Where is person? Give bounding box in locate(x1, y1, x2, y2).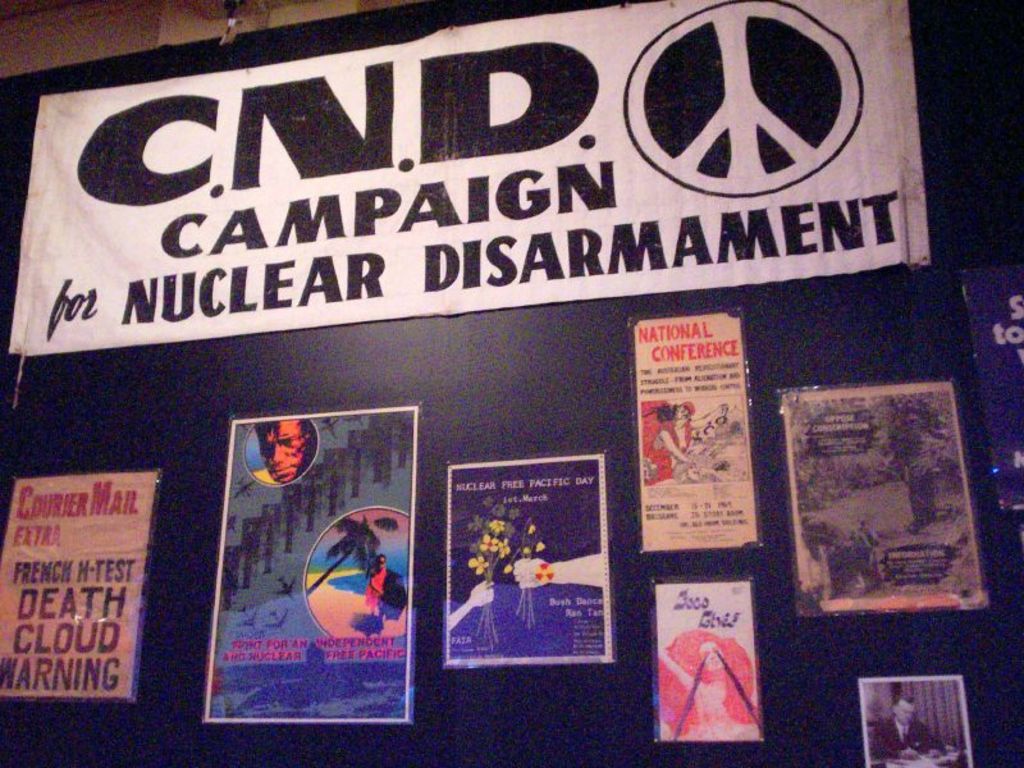
locate(657, 627, 759, 737).
